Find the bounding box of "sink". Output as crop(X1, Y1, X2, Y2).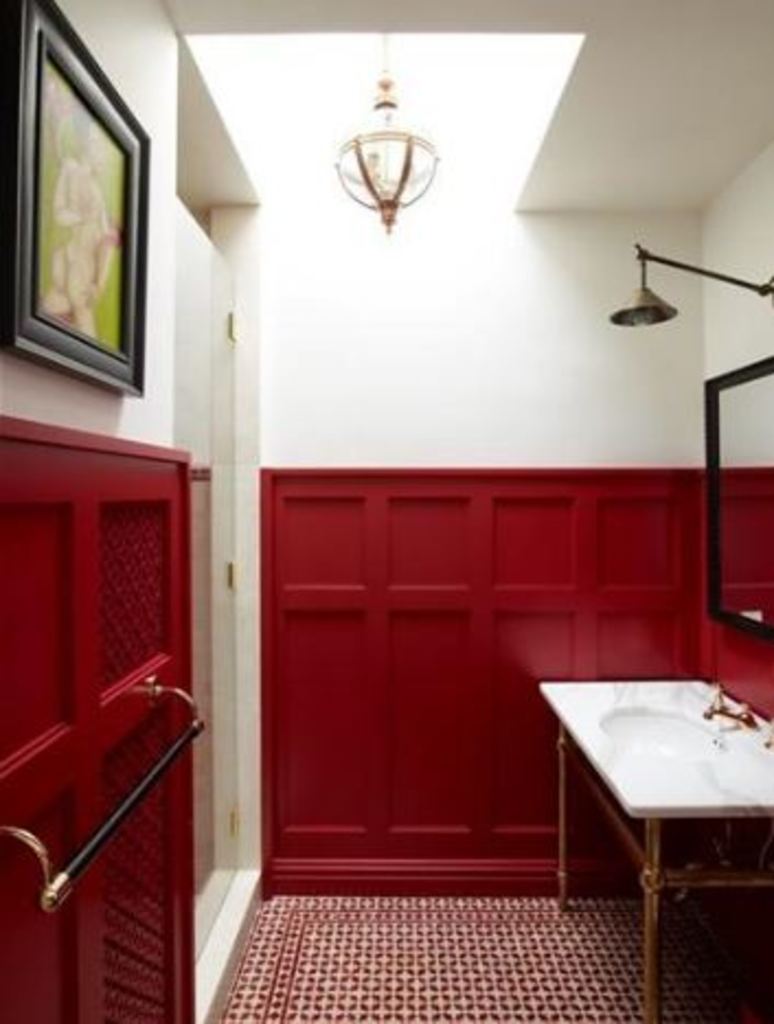
crop(564, 647, 748, 960).
